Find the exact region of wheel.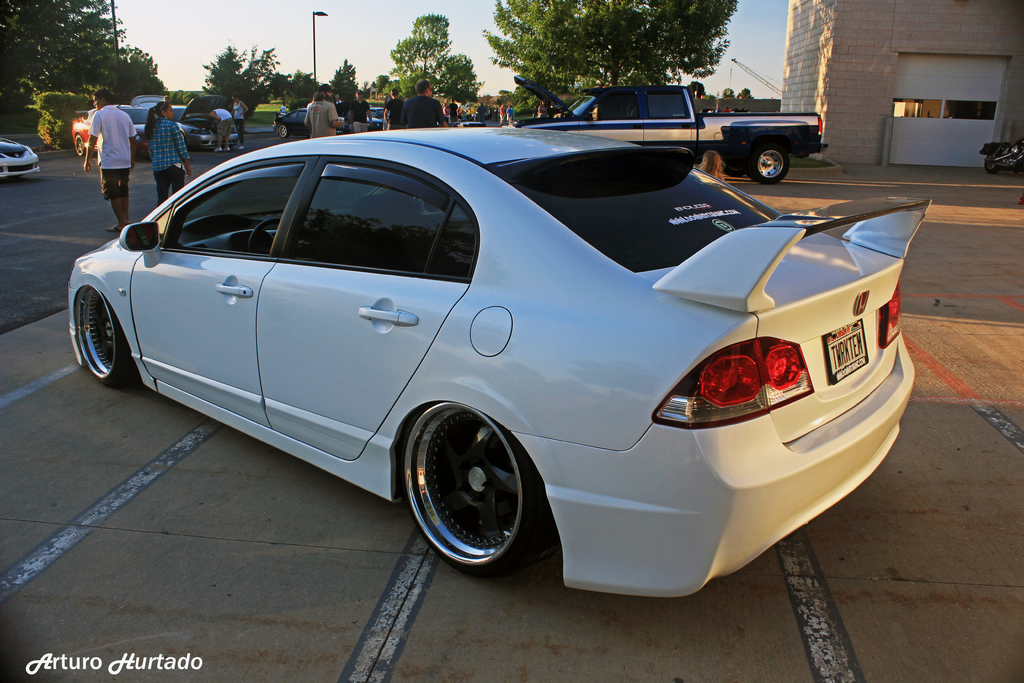
Exact region: l=757, t=151, r=792, b=183.
